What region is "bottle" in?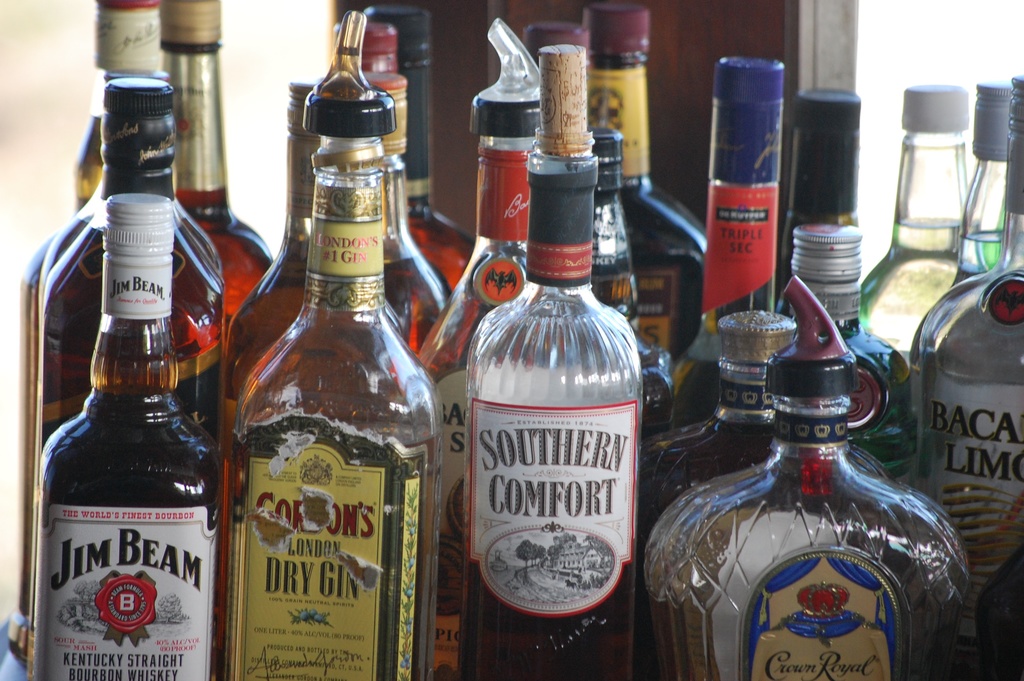
BBox(575, 6, 713, 362).
